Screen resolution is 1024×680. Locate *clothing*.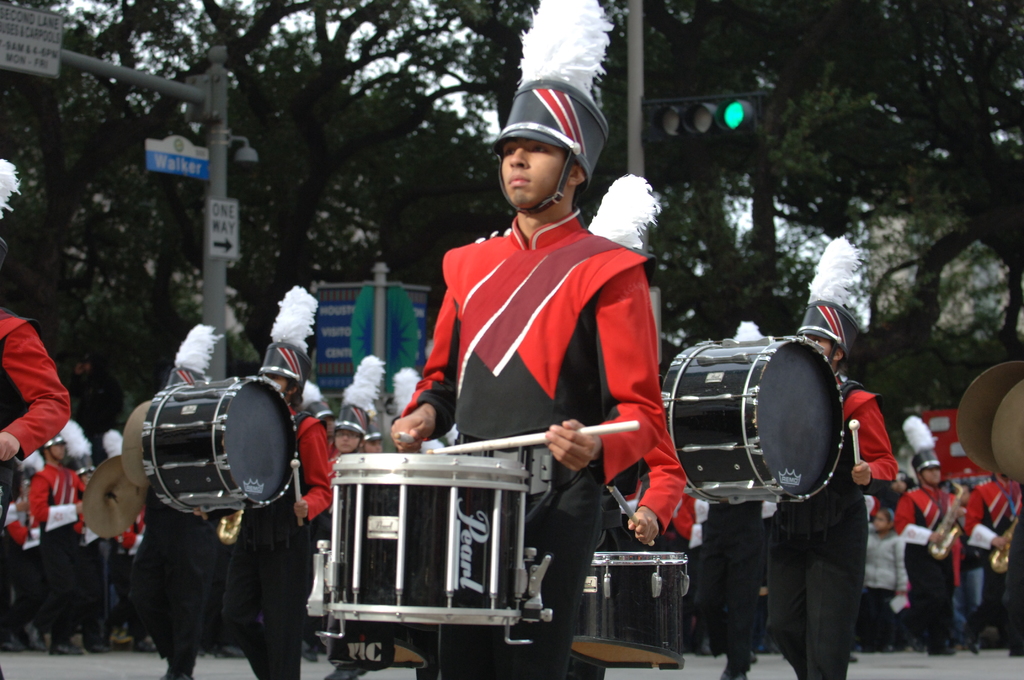
0/309/72/533.
